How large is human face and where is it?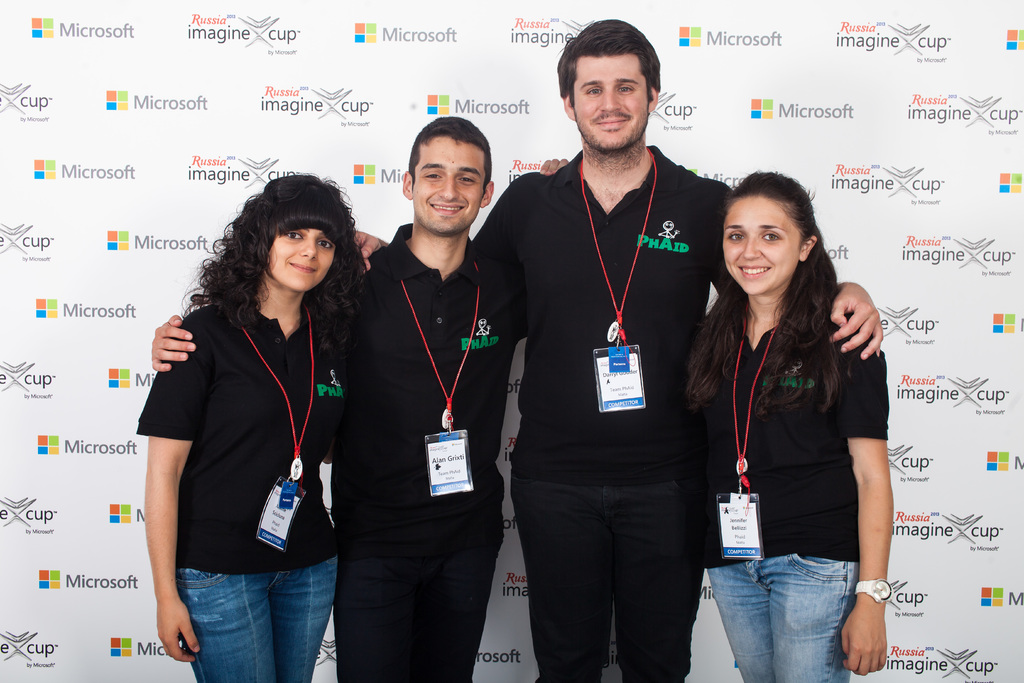
Bounding box: left=723, top=199, right=798, bottom=294.
